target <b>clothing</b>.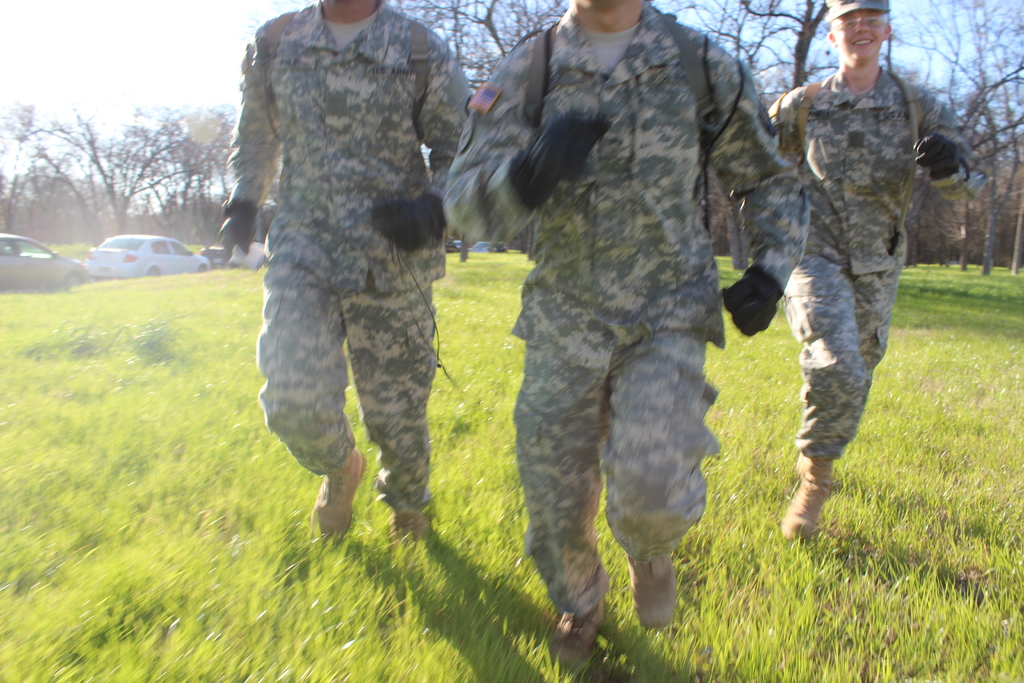
Target region: bbox=(221, 0, 483, 519).
